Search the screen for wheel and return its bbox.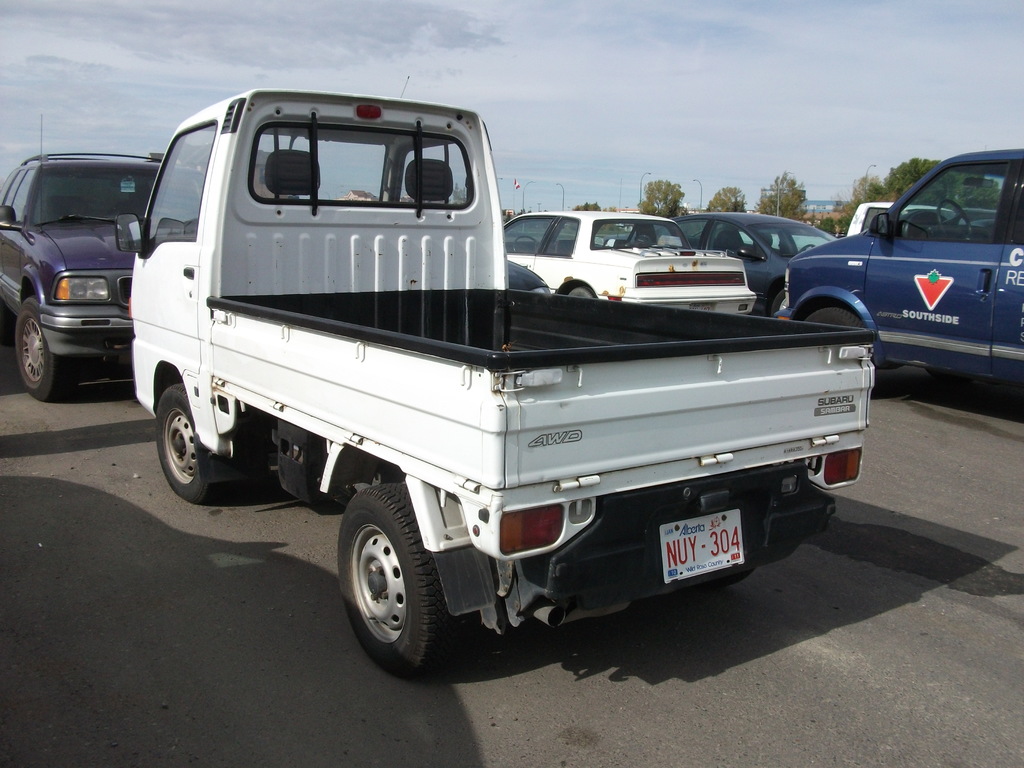
Found: Rect(156, 376, 221, 499).
